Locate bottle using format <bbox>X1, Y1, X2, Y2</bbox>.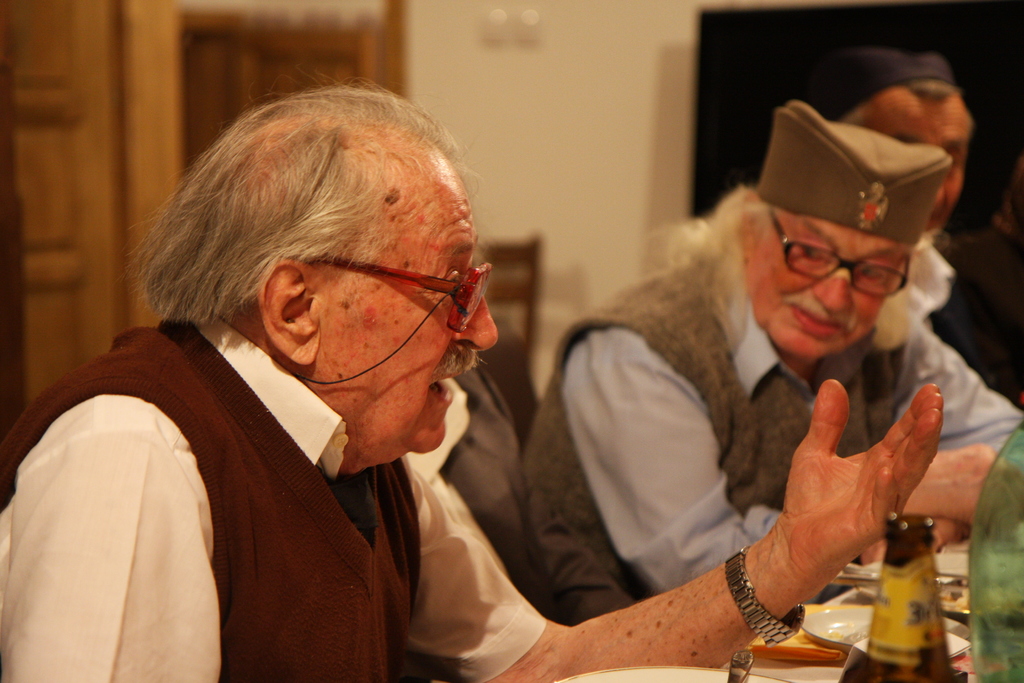
<bbox>860, 504, 961, 682</bbox>.
